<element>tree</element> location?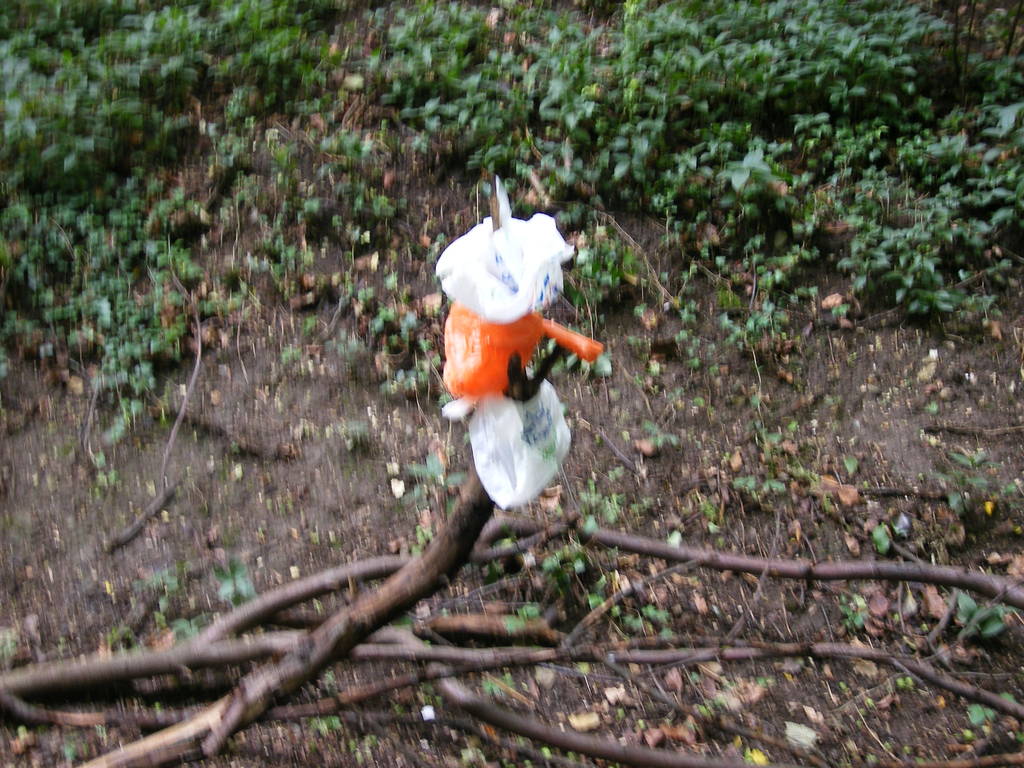
l=0, t=168, r=1023, b=767
